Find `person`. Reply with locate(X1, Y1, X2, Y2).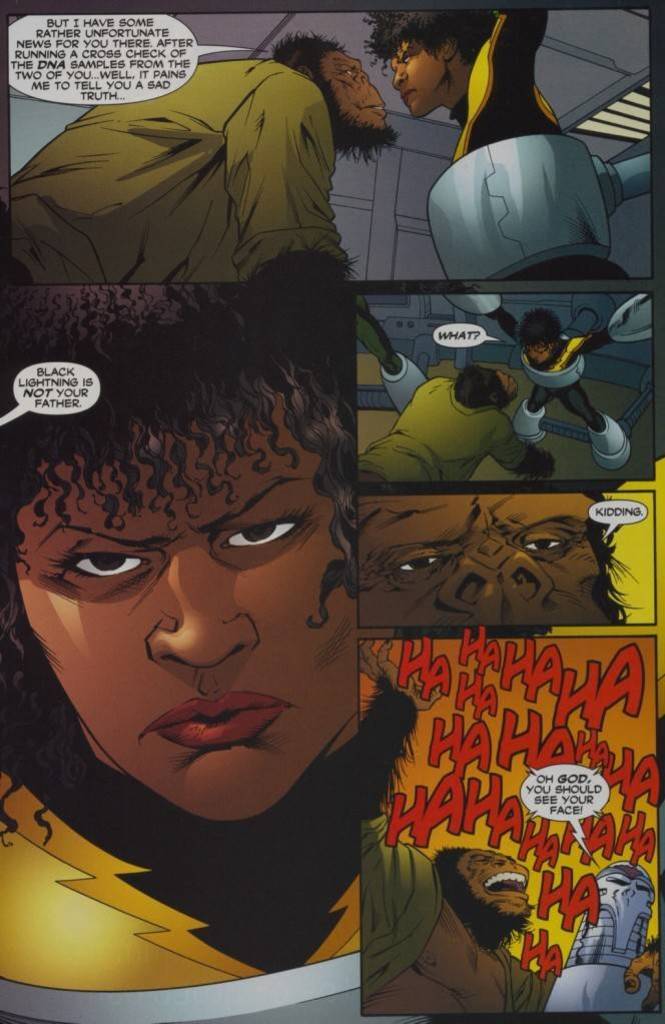
locate(482, 301, 616, 430).
